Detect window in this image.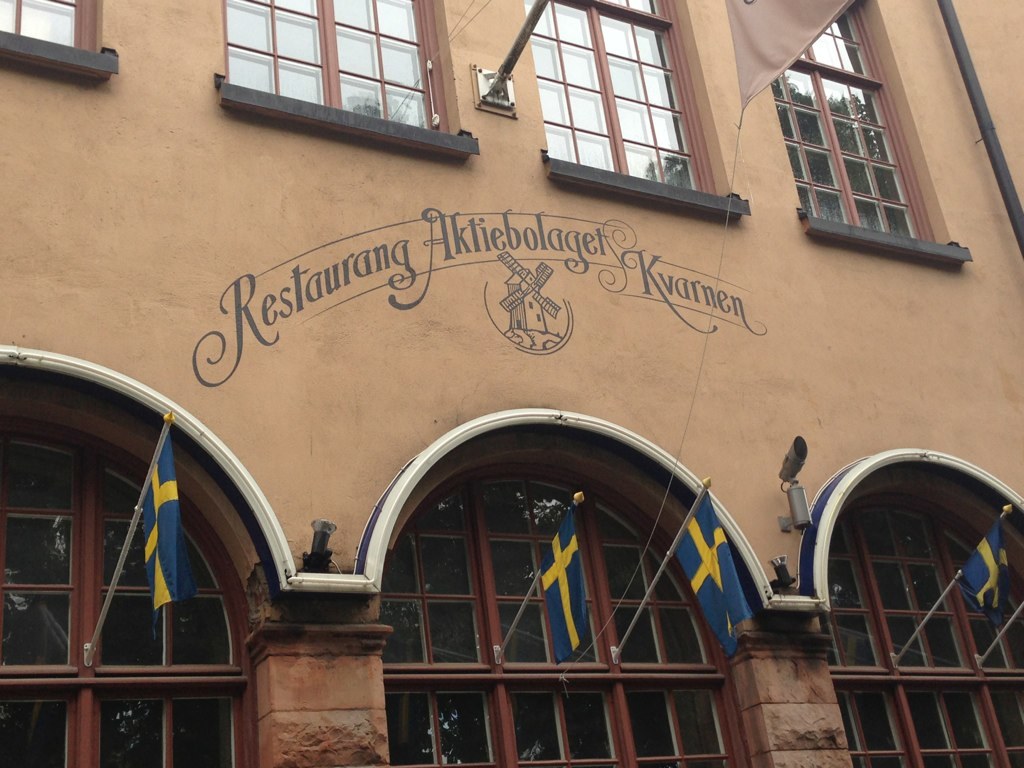
Detection: x1=384, y1=477, x2=712, y2=669.
